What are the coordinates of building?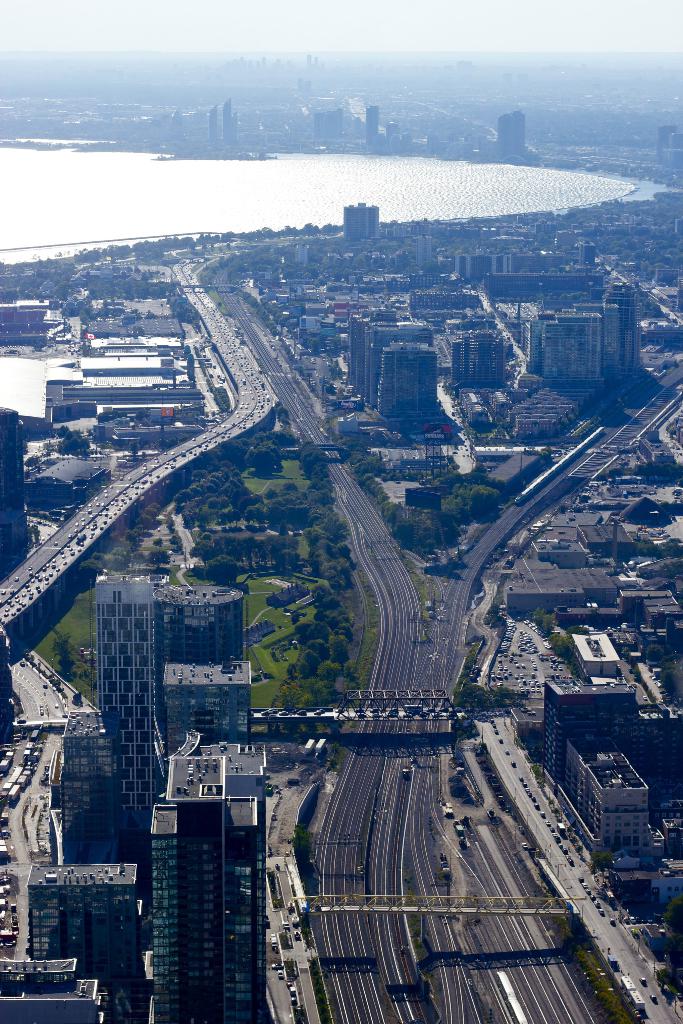
detection(545, 681, 681, 858).
